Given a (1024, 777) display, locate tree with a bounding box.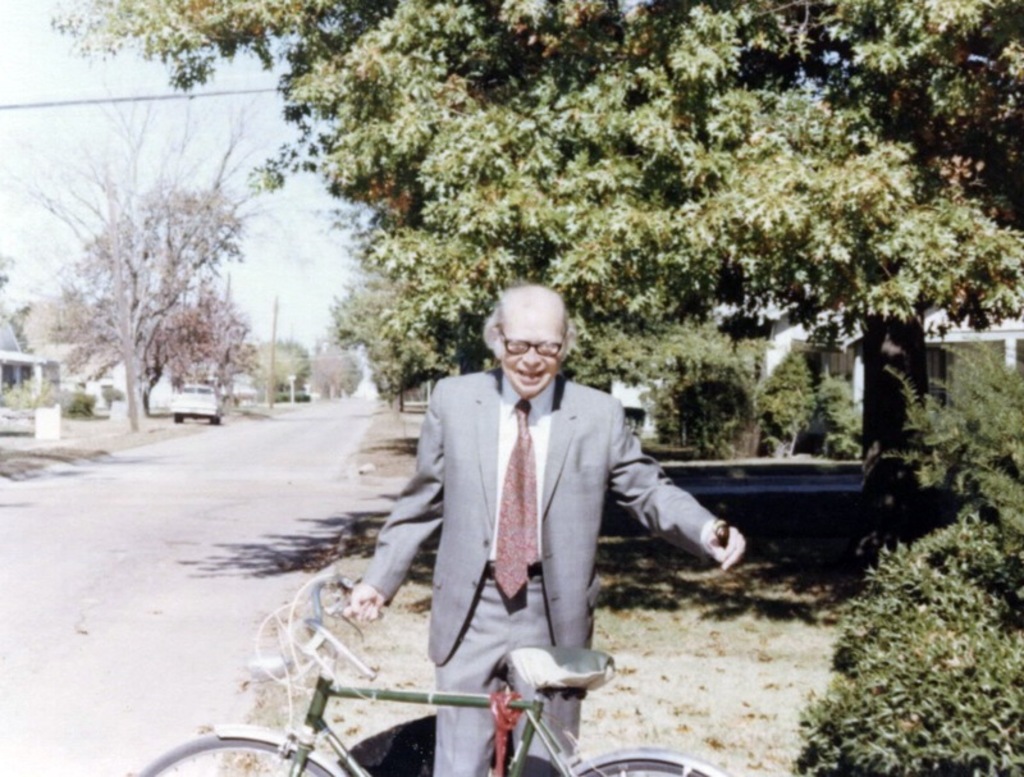
Located: (x1=40, y1=114, x2=283, y2=429).
